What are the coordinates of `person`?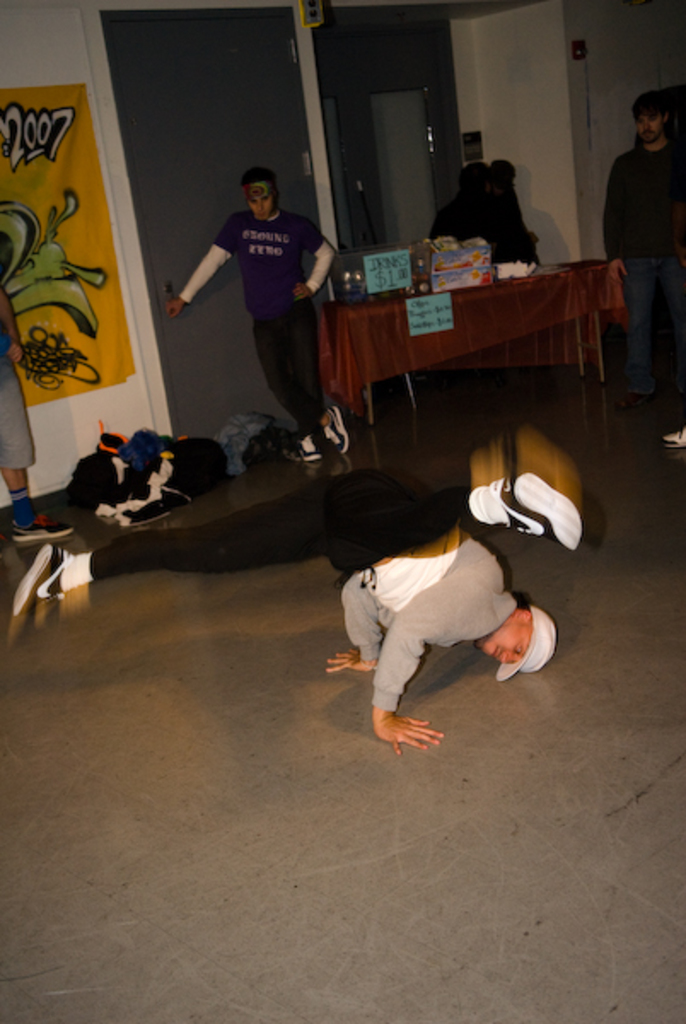
pyautogui.locateOnScreen(608, 90, 684, 404).
